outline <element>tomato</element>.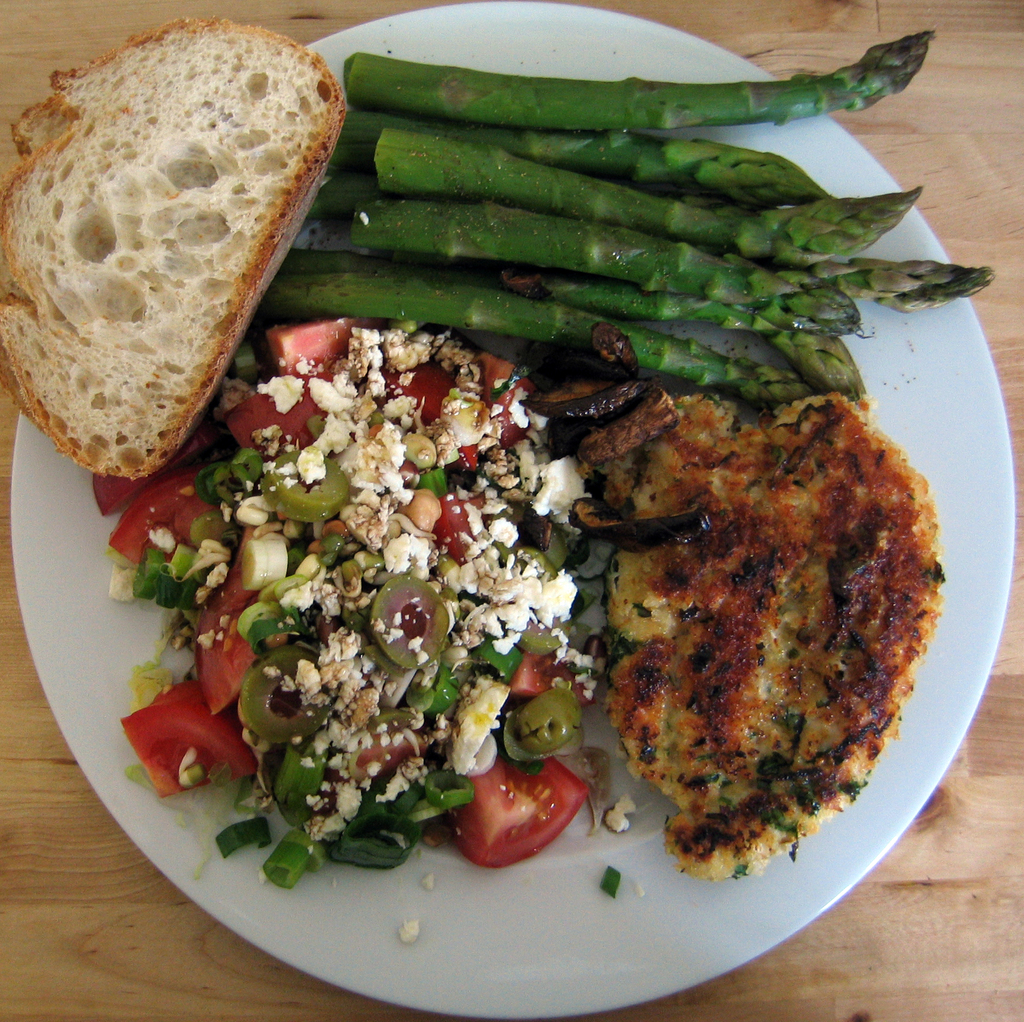
Outline: x1=125, y1=699, x2=260, y2=797.
